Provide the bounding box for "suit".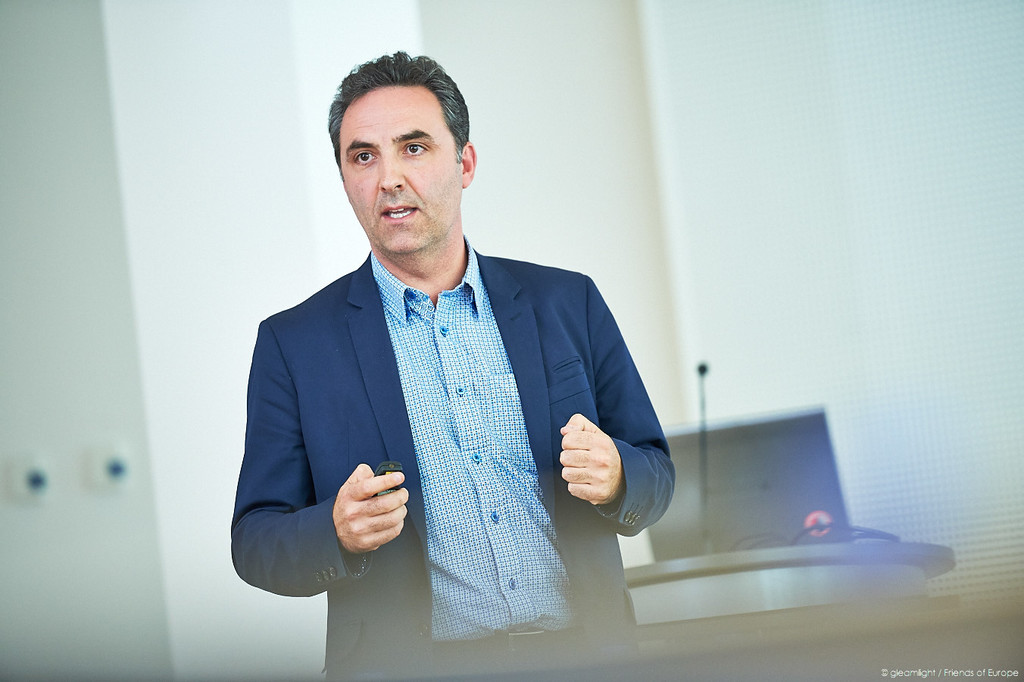
<bbox>228, 163, 685, 631</bbox>.
